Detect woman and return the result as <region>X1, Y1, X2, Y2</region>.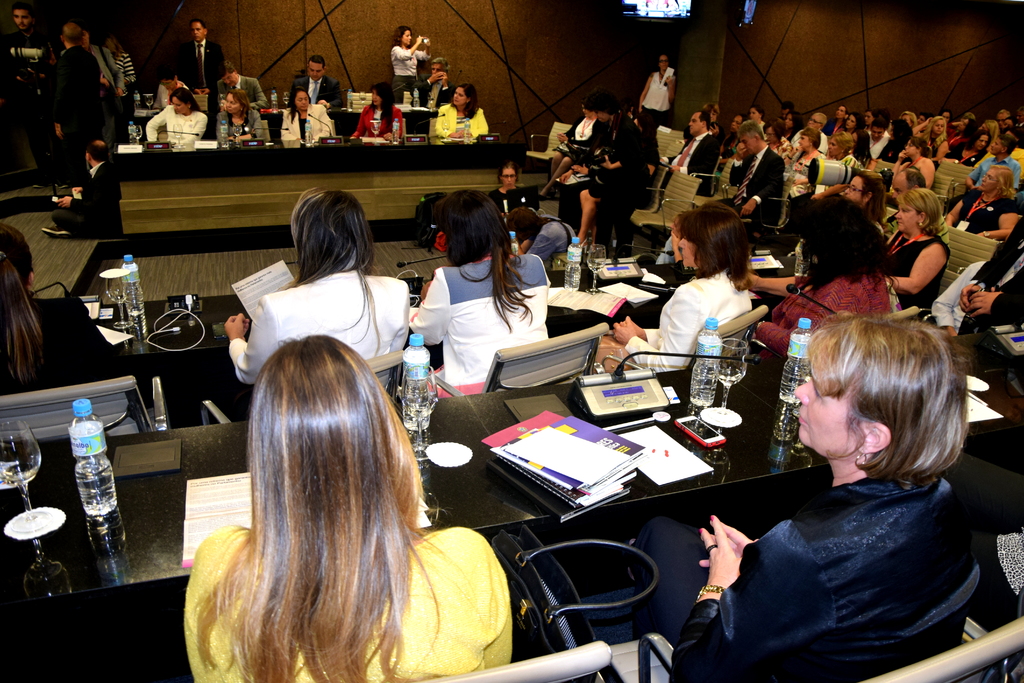
<region>753, 193, 897, 357</region>.
